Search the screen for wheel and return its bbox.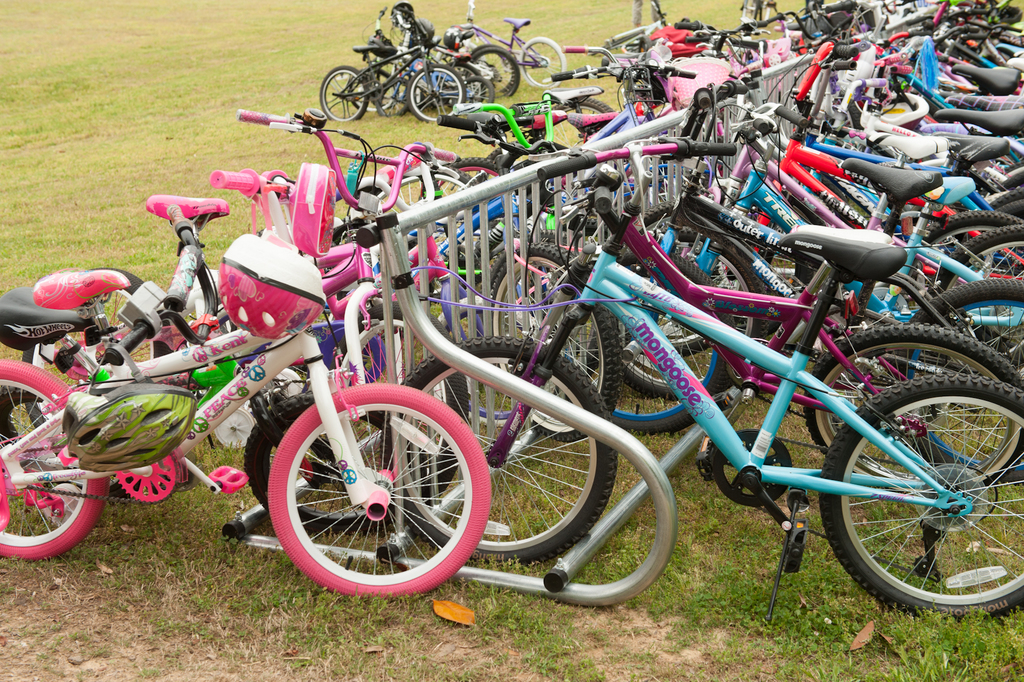
Found: bbox(251, 398, 477, 595).
